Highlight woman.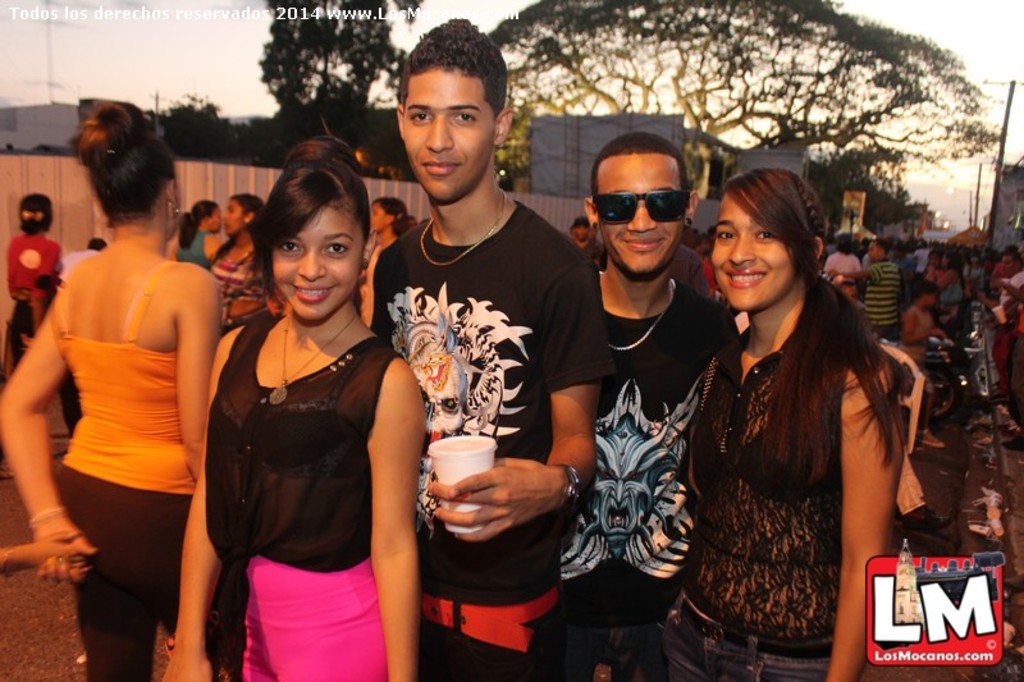
Highlighted region: [206, 196, 276, 330].
